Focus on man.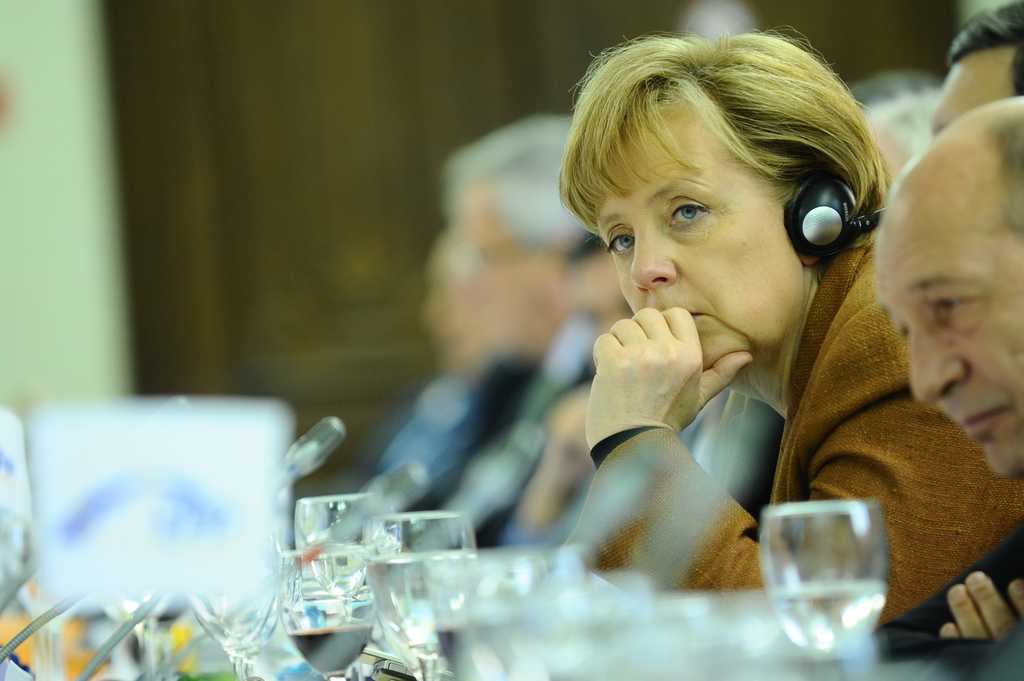
Focused at 877:90:1023:680.
